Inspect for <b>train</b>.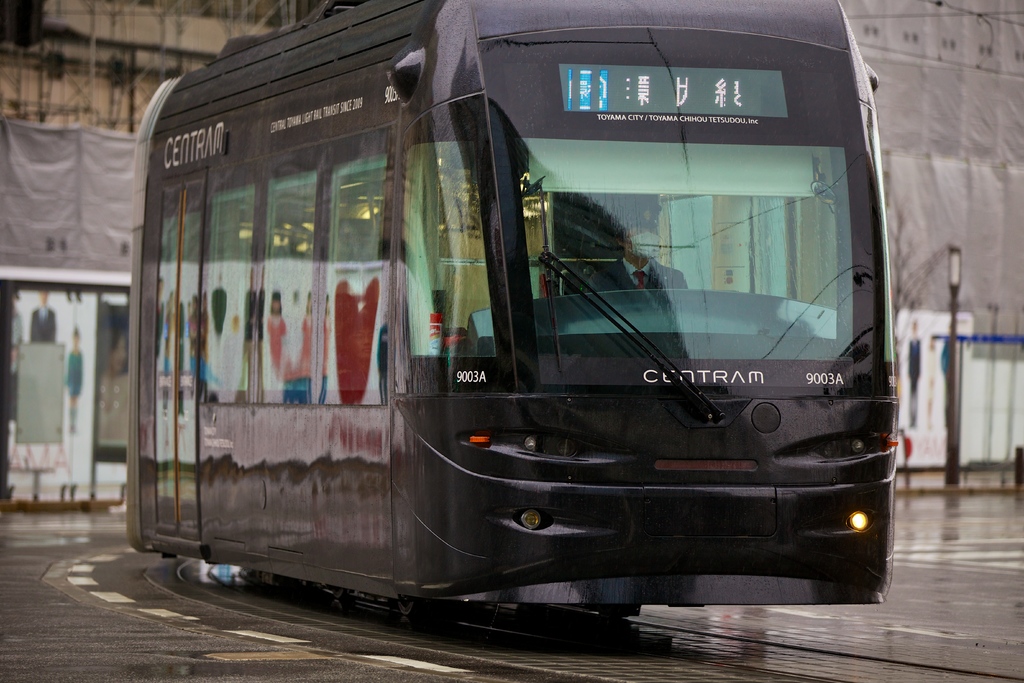
Inspection: <region>125, 0, 897, 623</region>.
